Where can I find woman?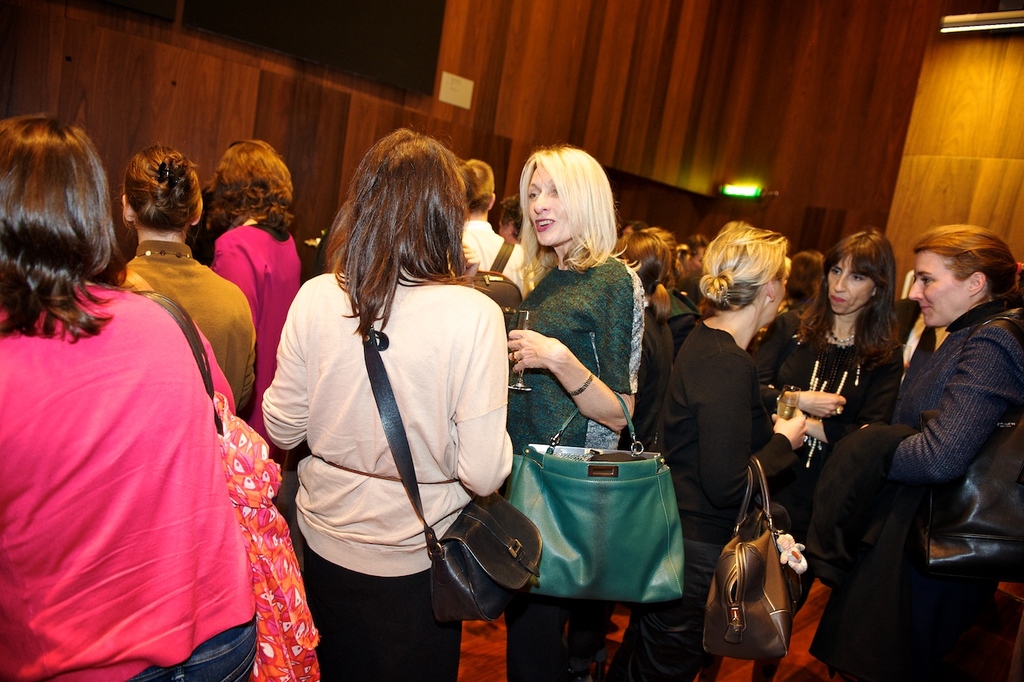
You can find it at locate(699, 223, 902, 681).
